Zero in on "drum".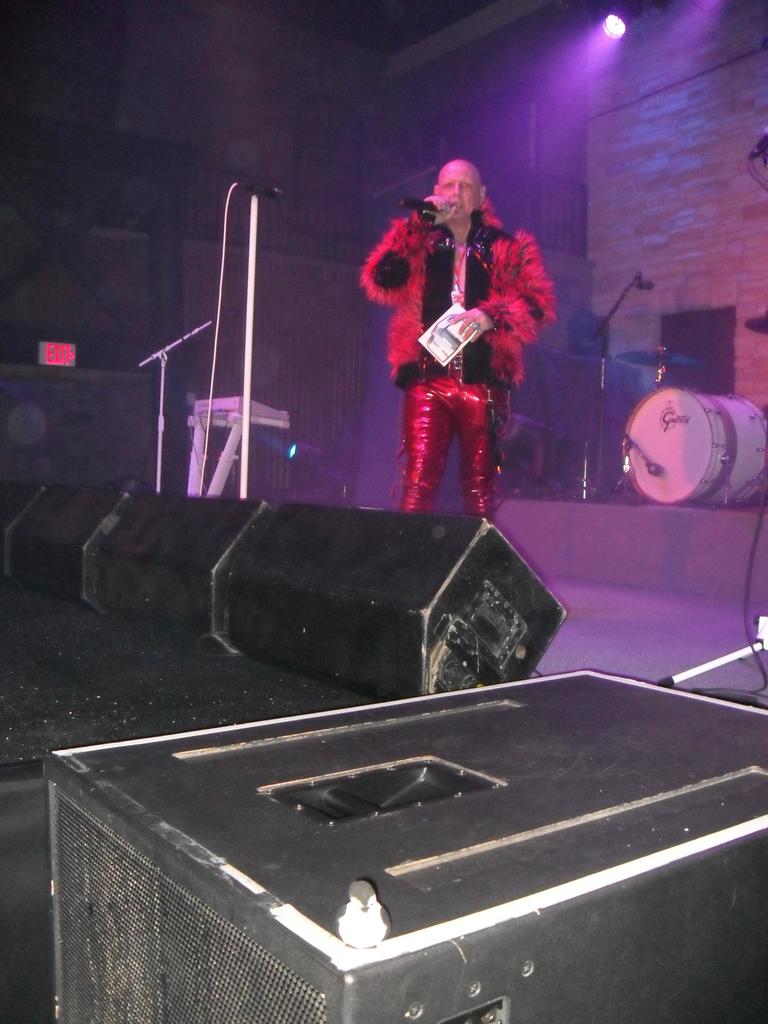
Zeroed in: (621,385,767,504).
